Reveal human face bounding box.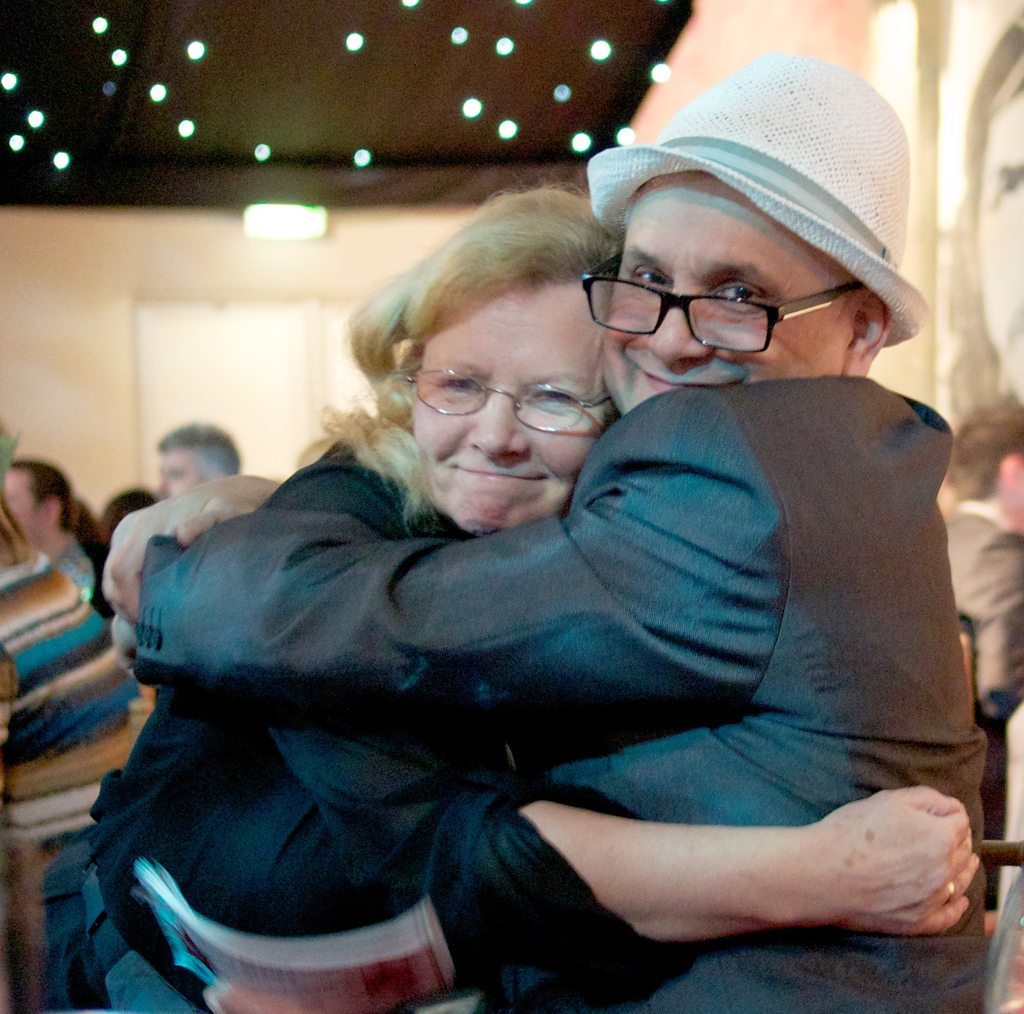
Revealed: 406:271:610:541.
